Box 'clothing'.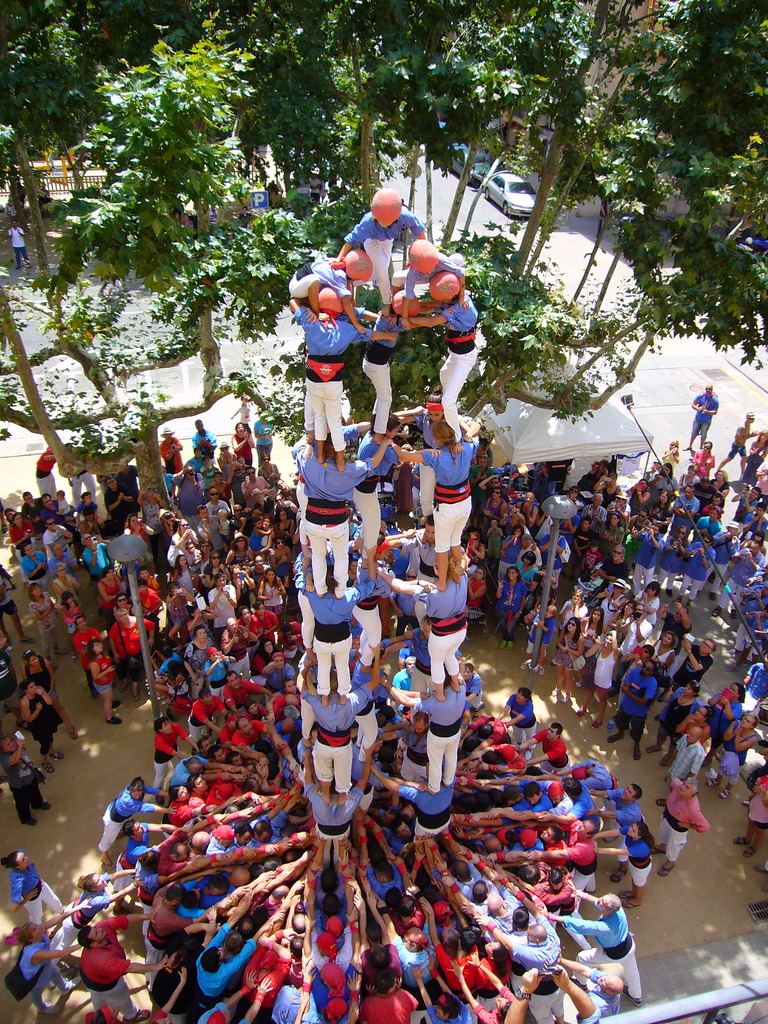
[left=294, top=447, right=377, bottom=584].
